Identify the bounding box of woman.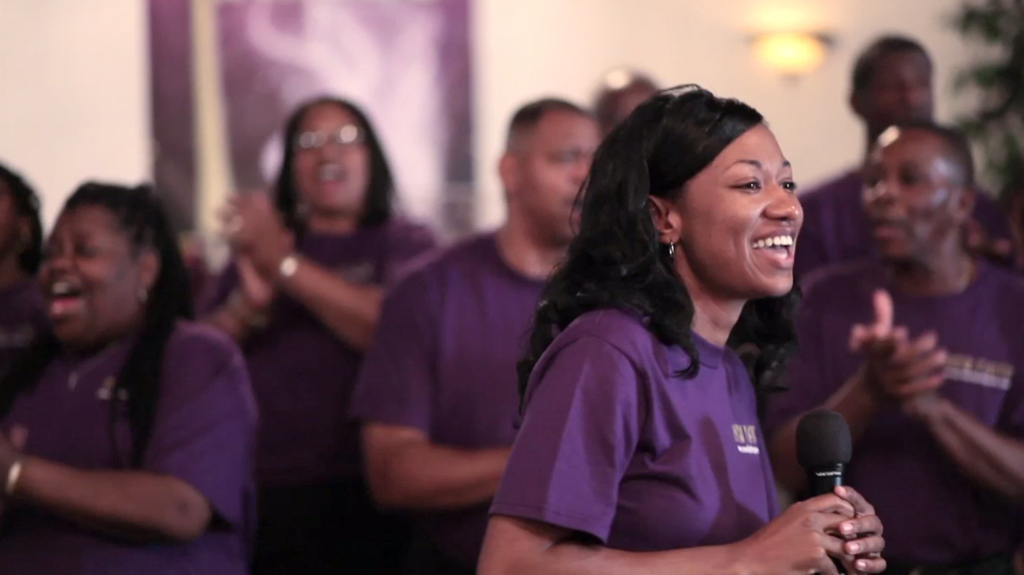
box=[188, 96, 446, 574].
